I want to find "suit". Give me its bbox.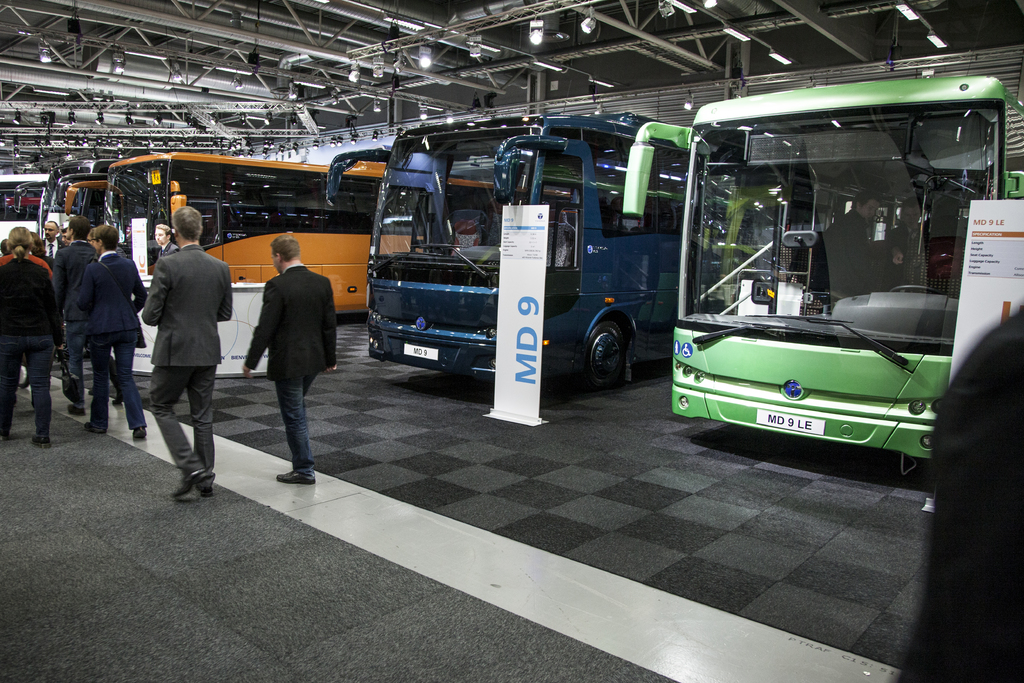
<bbox>141, 240, 234, 488</bbox>.
